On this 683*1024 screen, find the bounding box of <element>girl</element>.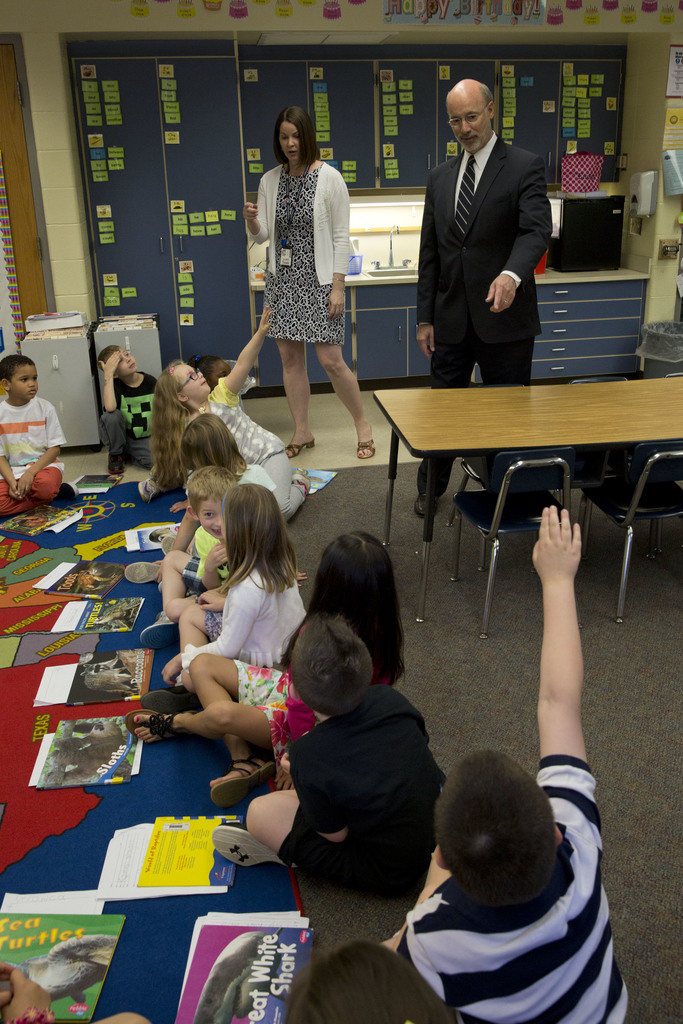
Bounding box: bbox(185, 351, 248, 412).
